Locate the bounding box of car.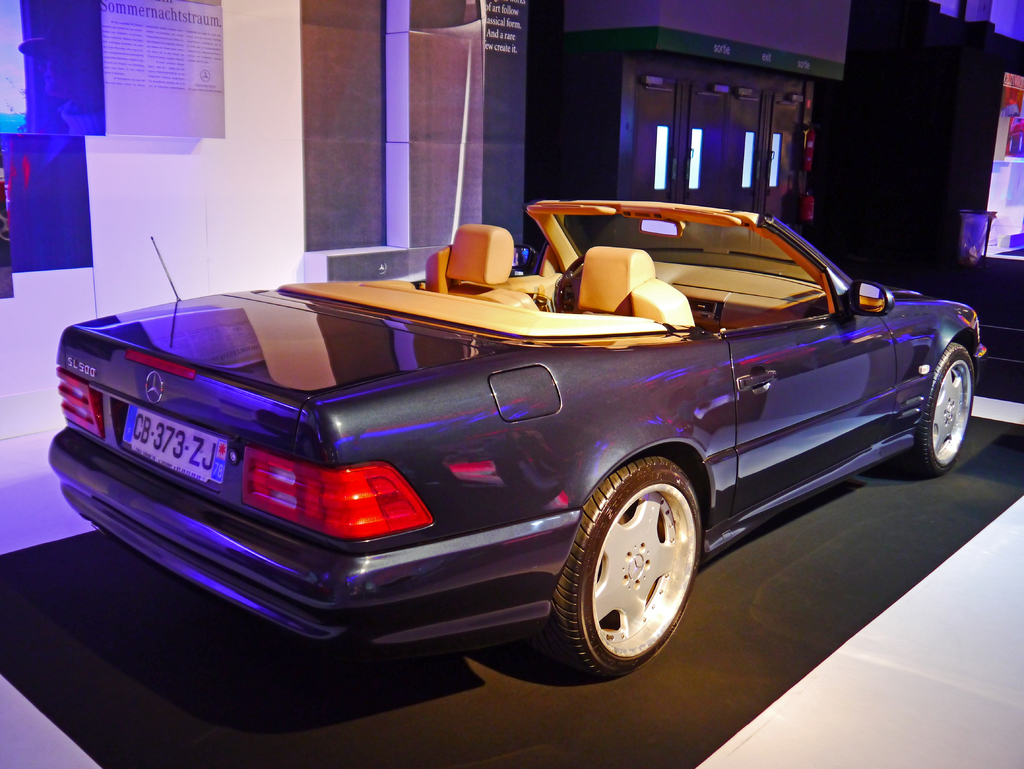
Bounding box: <box>46,195,985,681</box>.
